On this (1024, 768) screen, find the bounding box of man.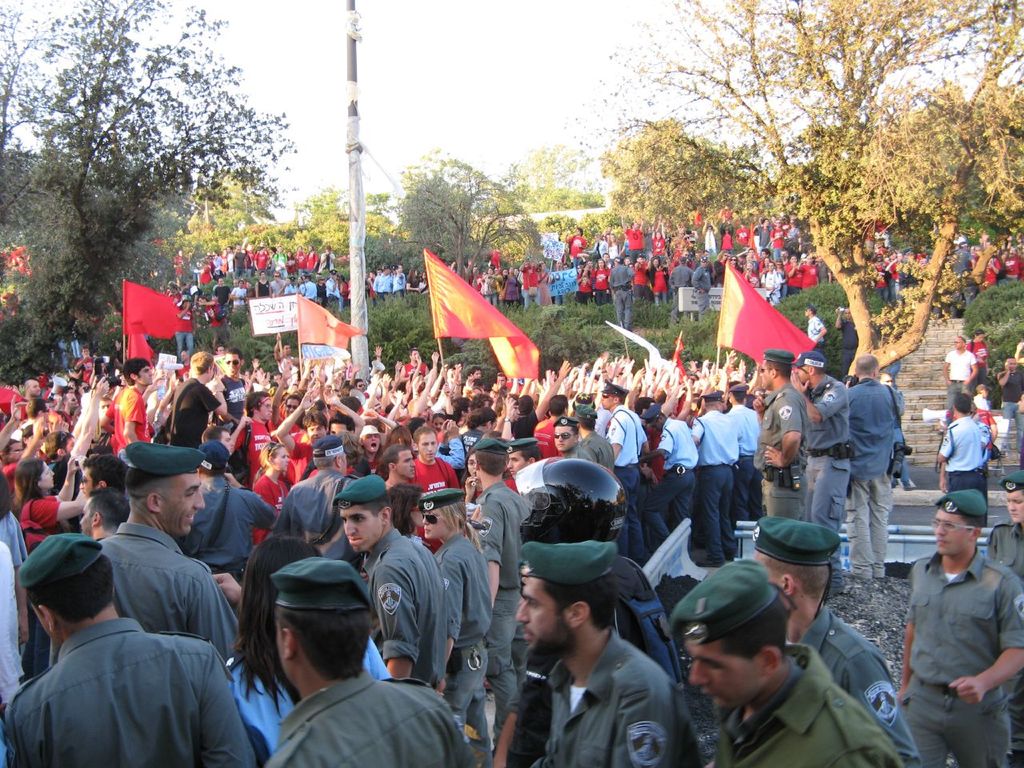
Bounding box: 673/253/698/321.
